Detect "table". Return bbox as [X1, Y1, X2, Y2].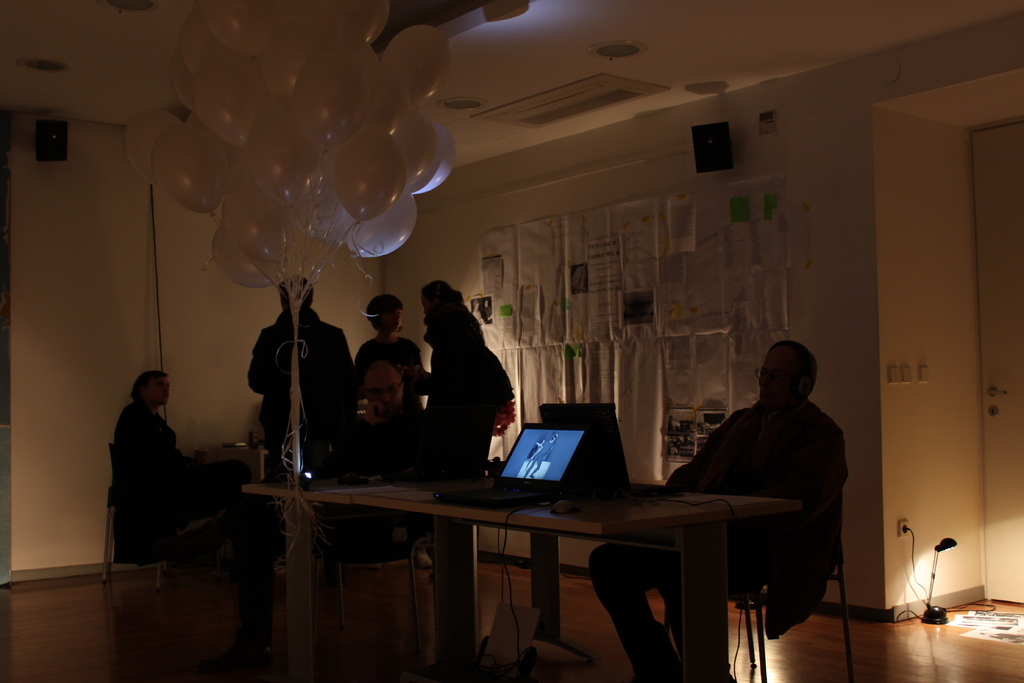
[269, 457, 825, 675].
